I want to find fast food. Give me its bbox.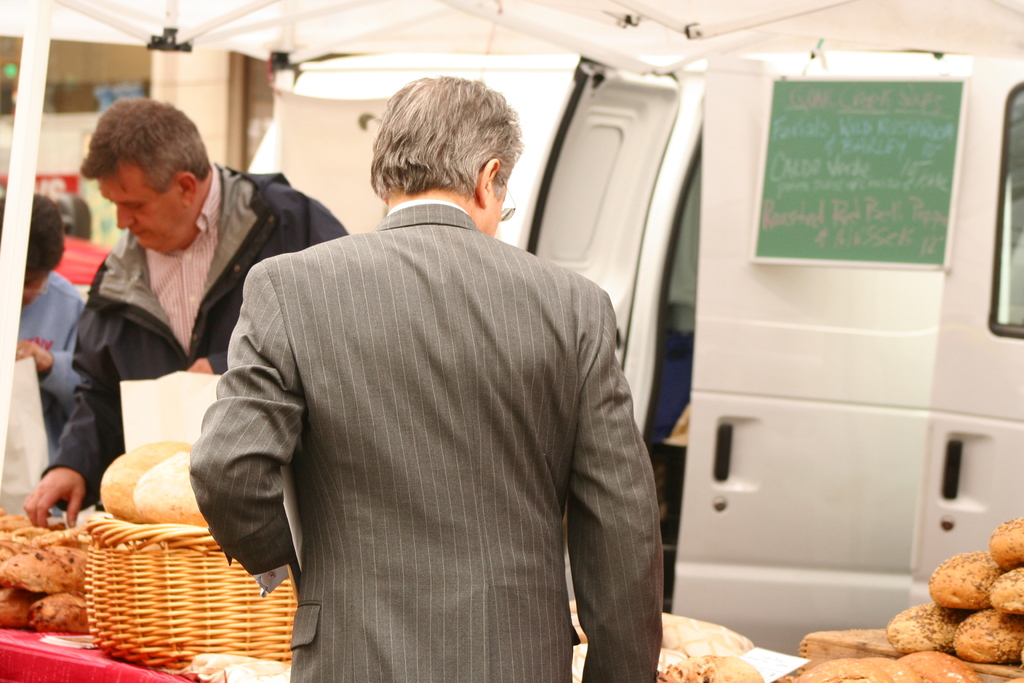
crop(99, 440, 192, 518).
